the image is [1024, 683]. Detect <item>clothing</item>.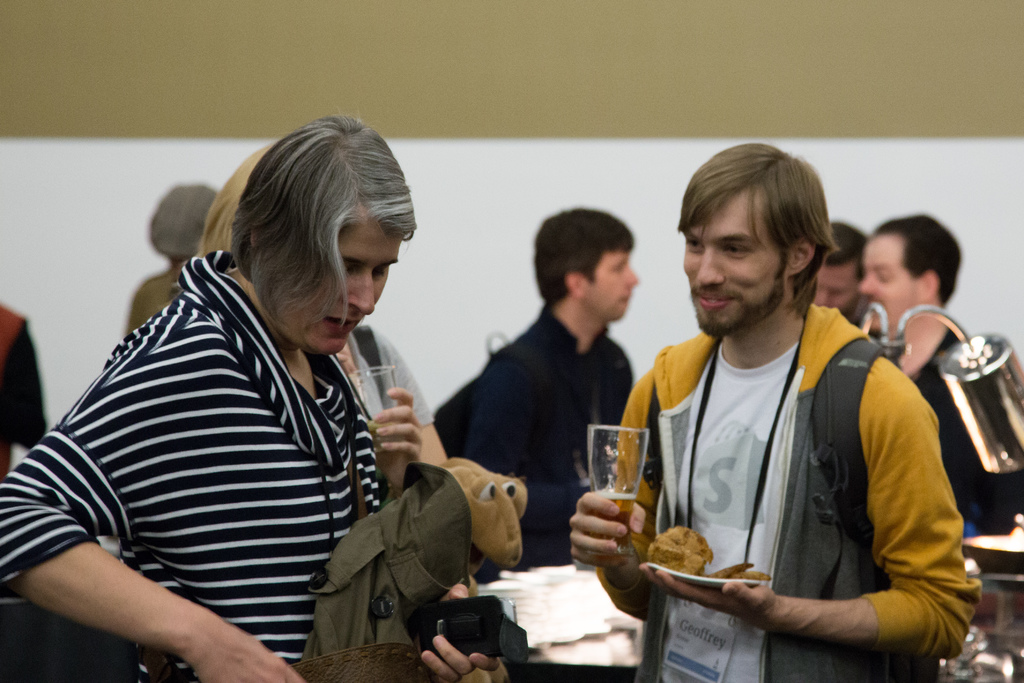
Detection: box(0, 307, 49, 477).
